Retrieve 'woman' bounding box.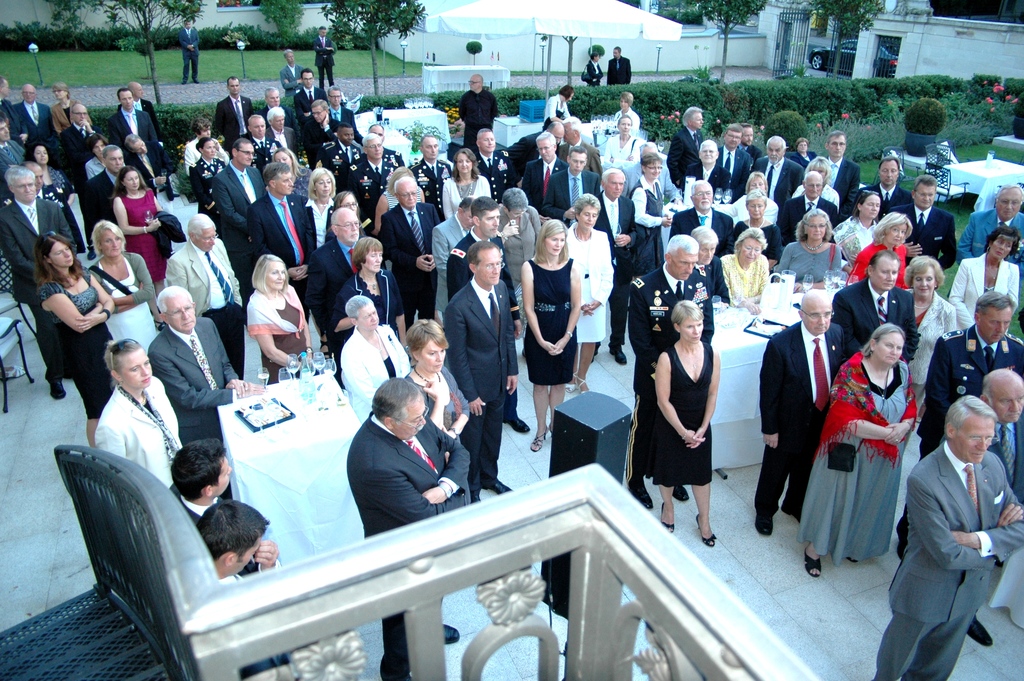
Bounding box: rect(497, 186, 544, 342).
